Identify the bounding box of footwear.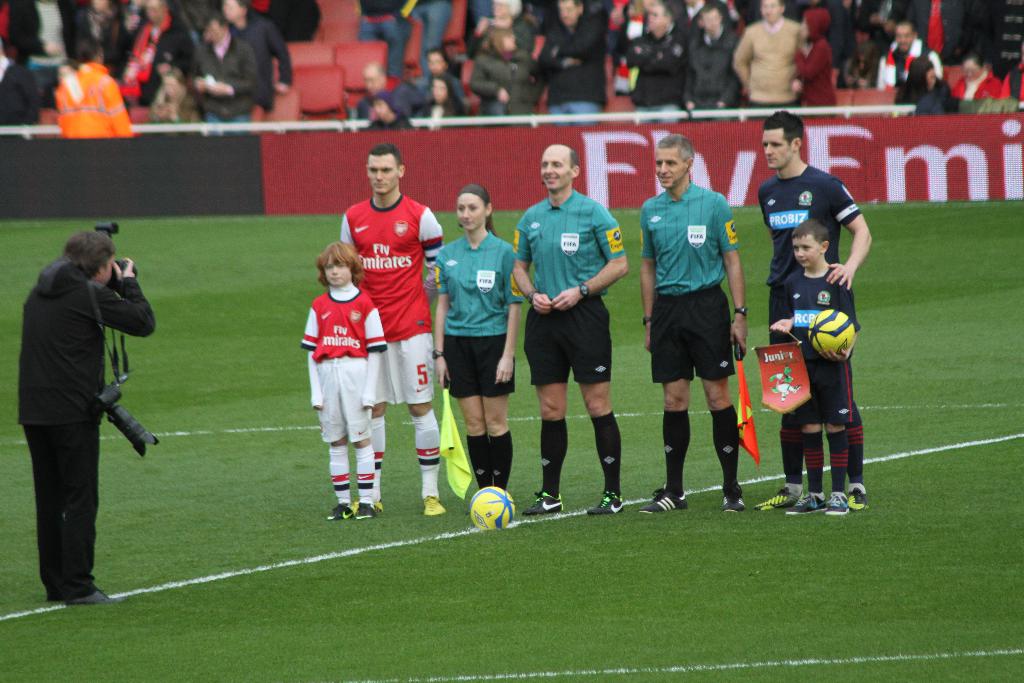
bbox=(526, 492, 561, 514).
